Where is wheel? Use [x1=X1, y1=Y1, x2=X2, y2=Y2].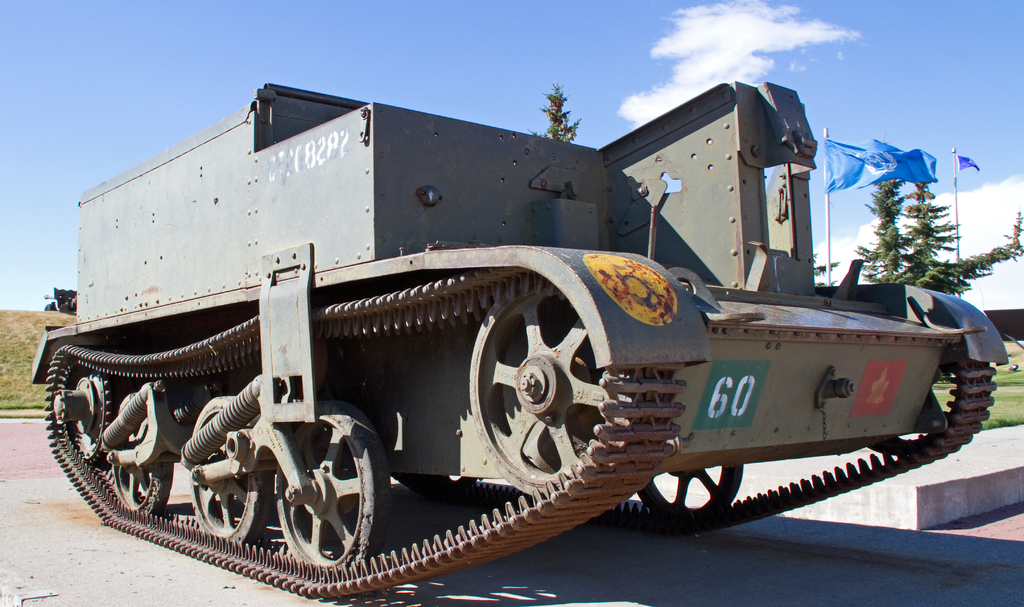
[x1=65, y1=366, x2=124, y2=460].
